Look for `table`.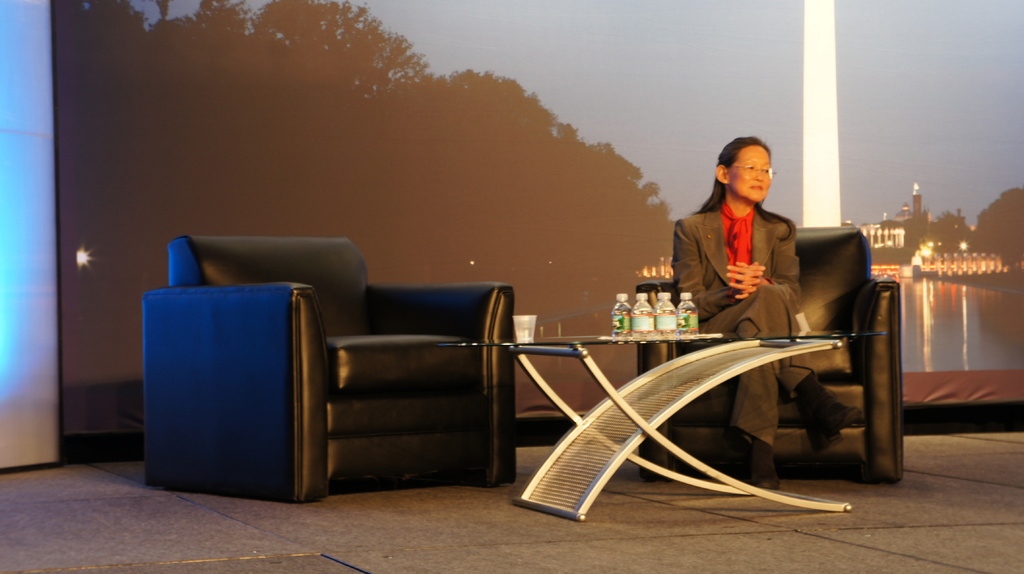
Found: box=[441, 320, 870, 523].
